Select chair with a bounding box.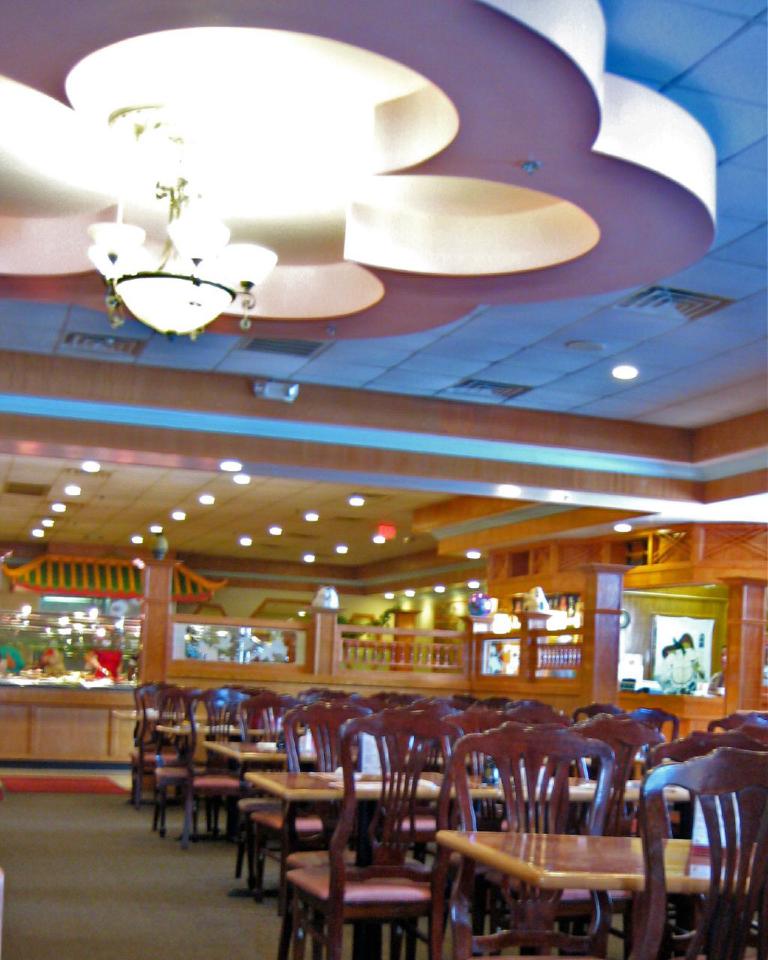
rect(298, 740, 460, 959).
